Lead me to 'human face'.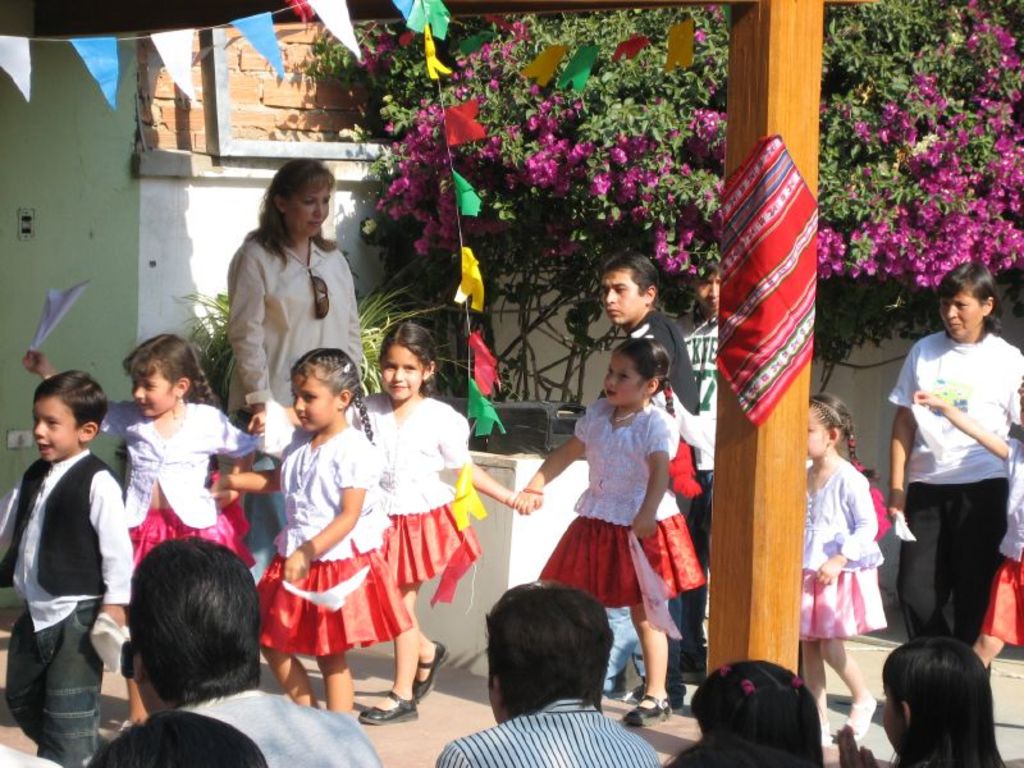
Lead to bbox=[287, 175, 329, 242].
